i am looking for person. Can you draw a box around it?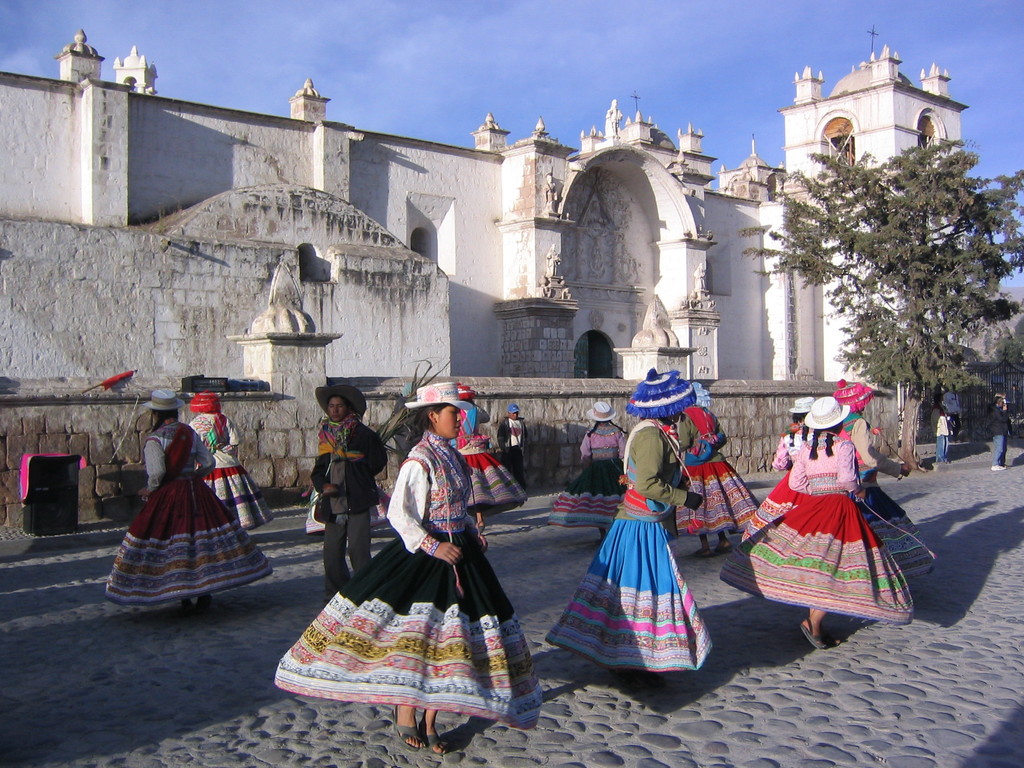
Sure, the bounding box is locate(308, 383, 391, 595).
